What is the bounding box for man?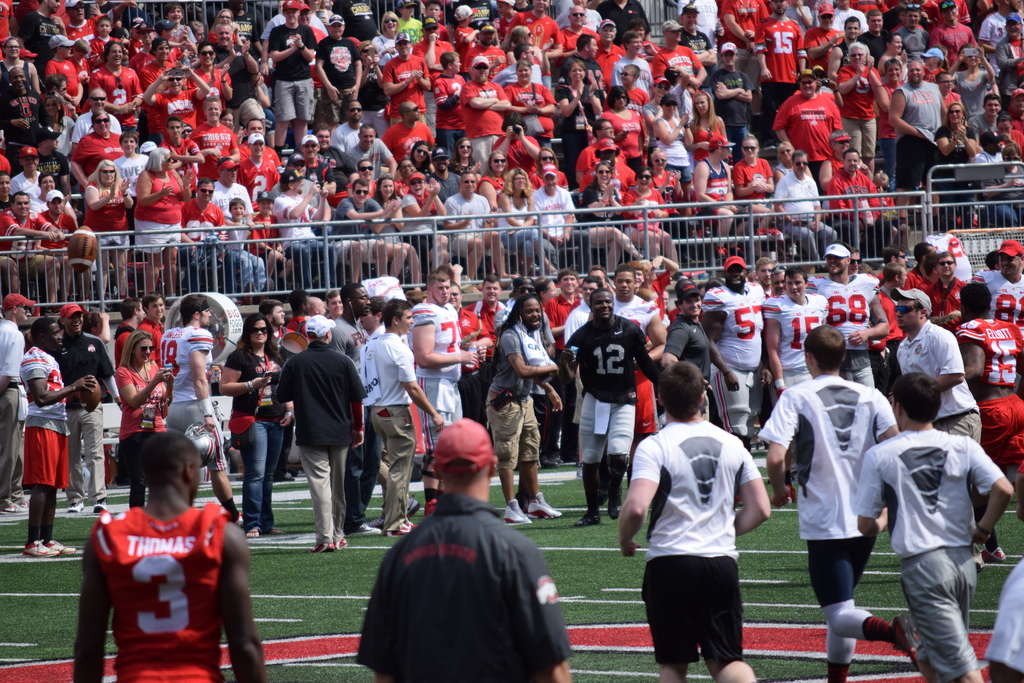
190, 45, 239, 104.
